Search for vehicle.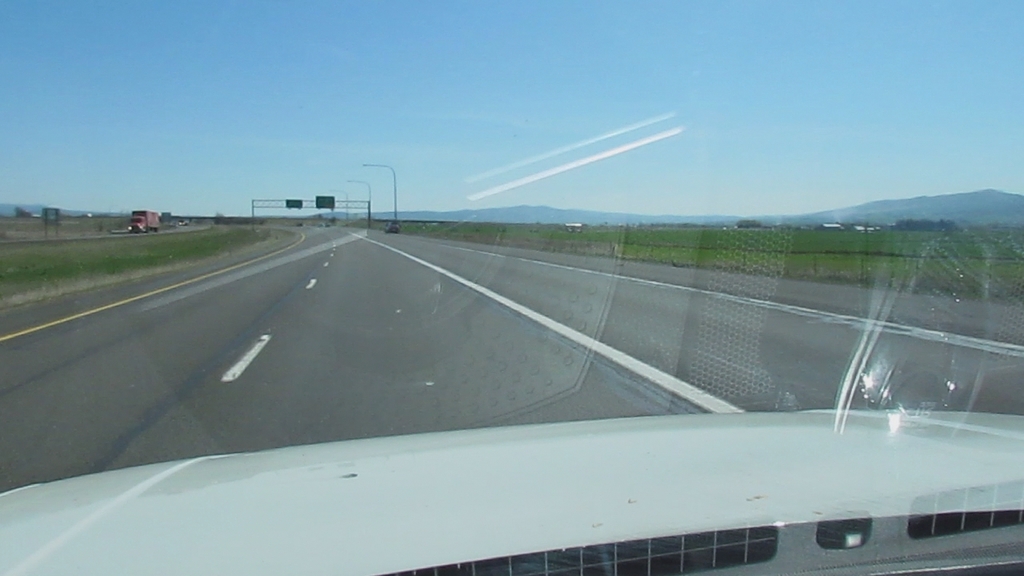
Found at (0, 411, 1023, 575).
